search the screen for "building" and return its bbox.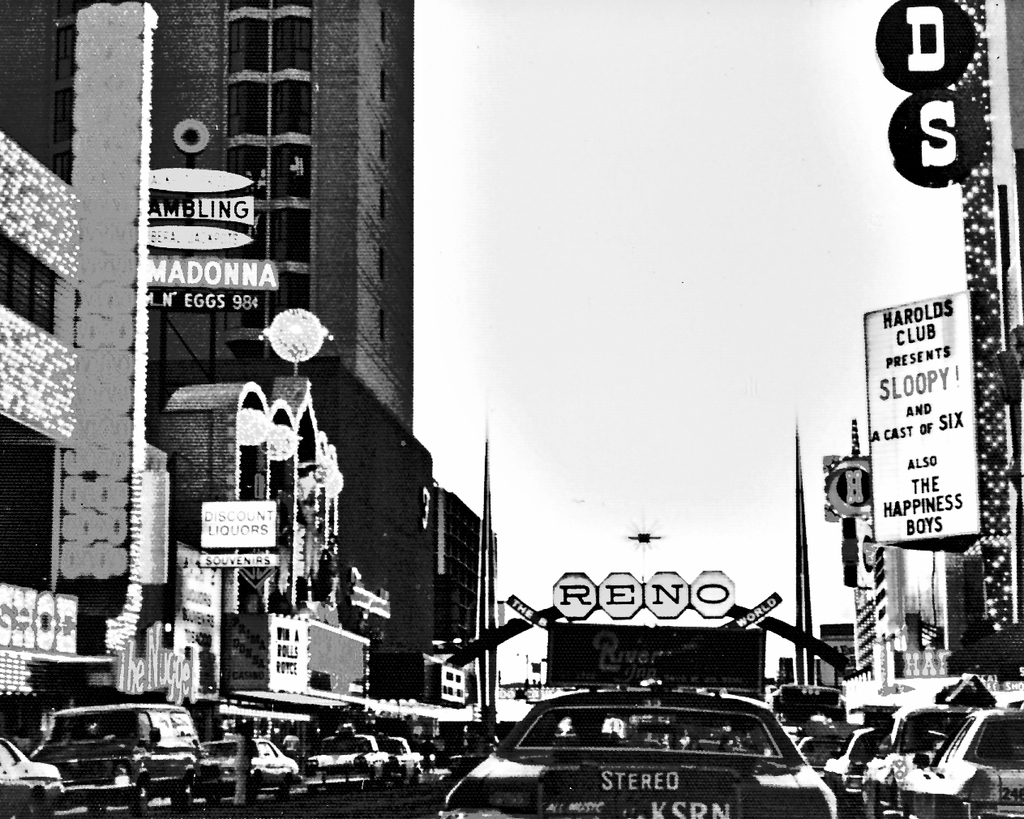
Found: bbox=(816, 624, 855, 688).
